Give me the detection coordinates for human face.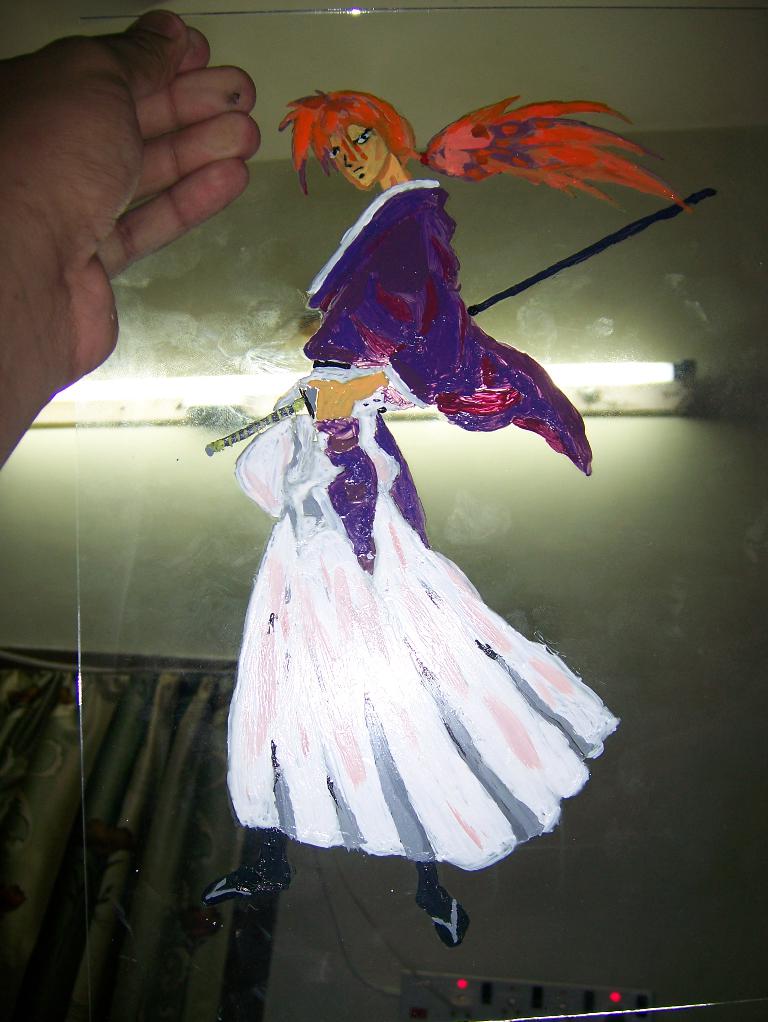
rect(273, 80, 427, 193).
